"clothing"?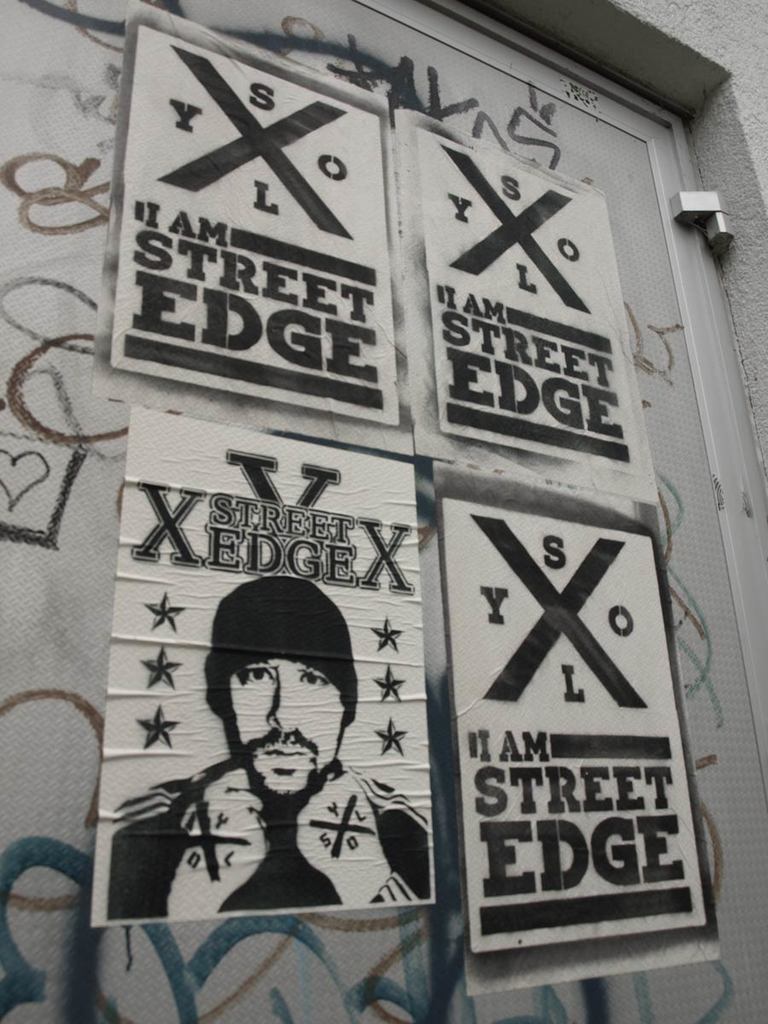
<bbox>121, 733, 430, 922</bbox>
